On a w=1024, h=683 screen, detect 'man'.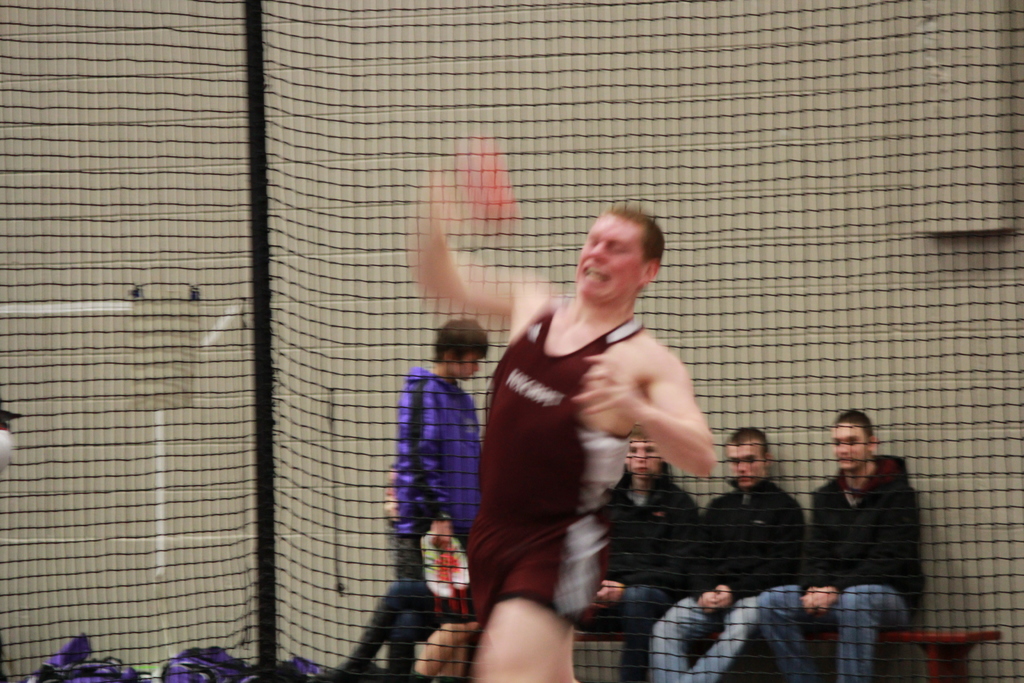
left=415, top=144, right=717, bottom=682.
